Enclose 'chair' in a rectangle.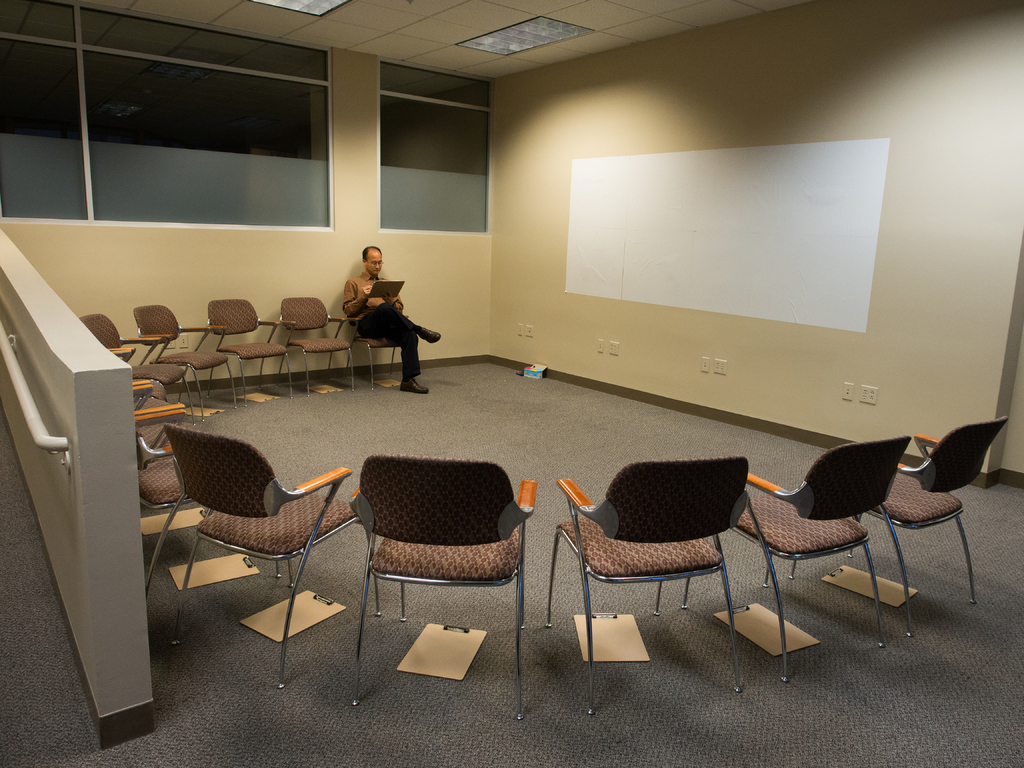
[168, 424, 381, 686].
